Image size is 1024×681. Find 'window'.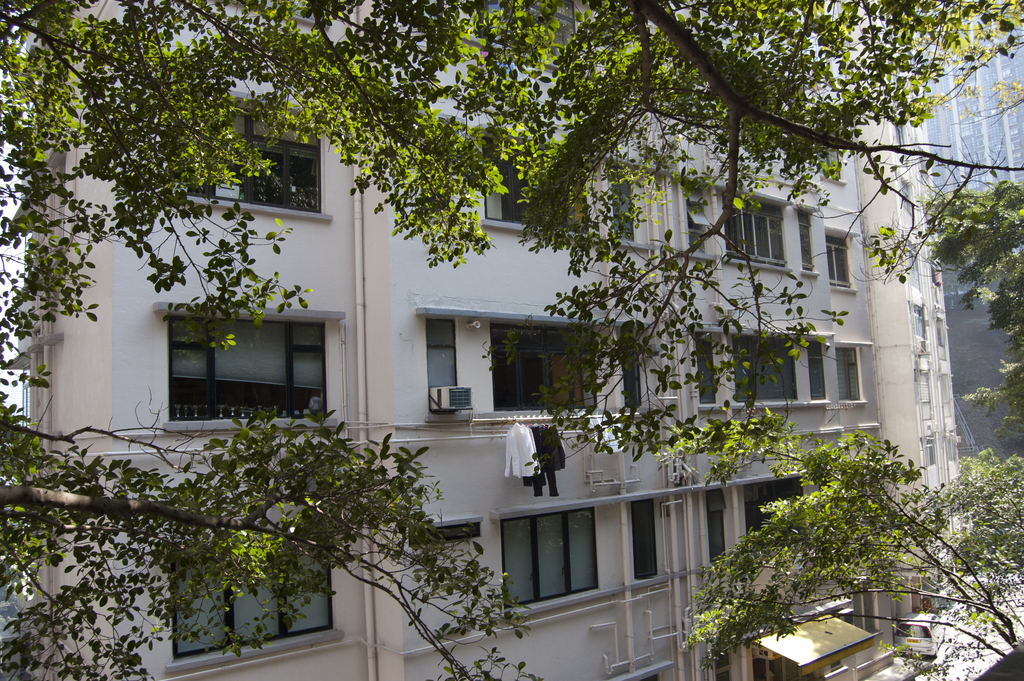
<box>740,480,803,545</box>.
